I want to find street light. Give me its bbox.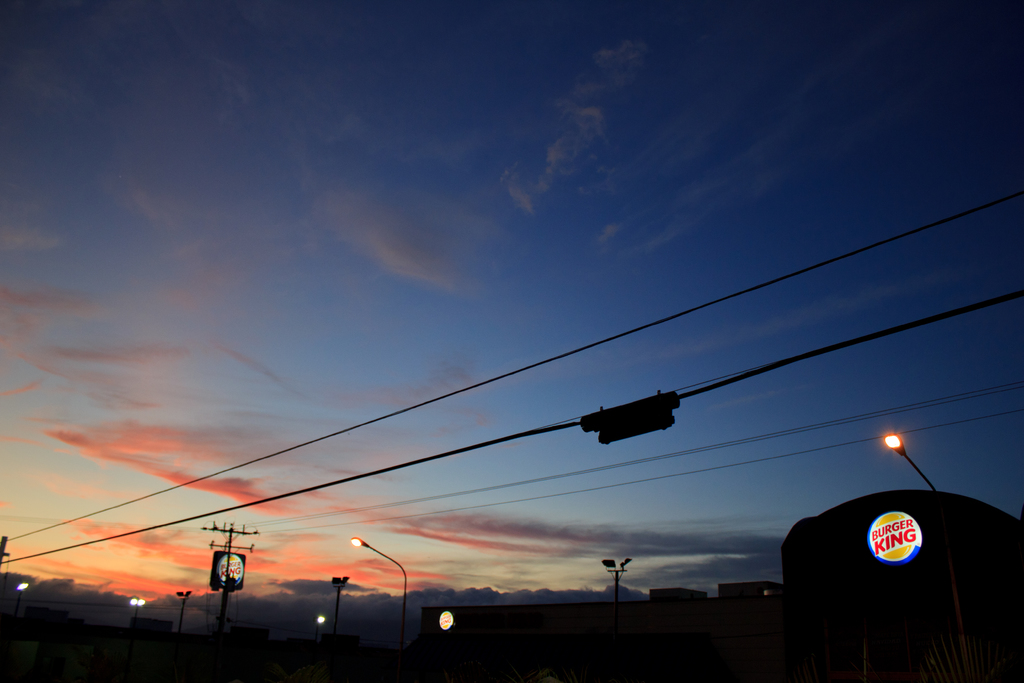
locate(168, 586, 196, 642).
